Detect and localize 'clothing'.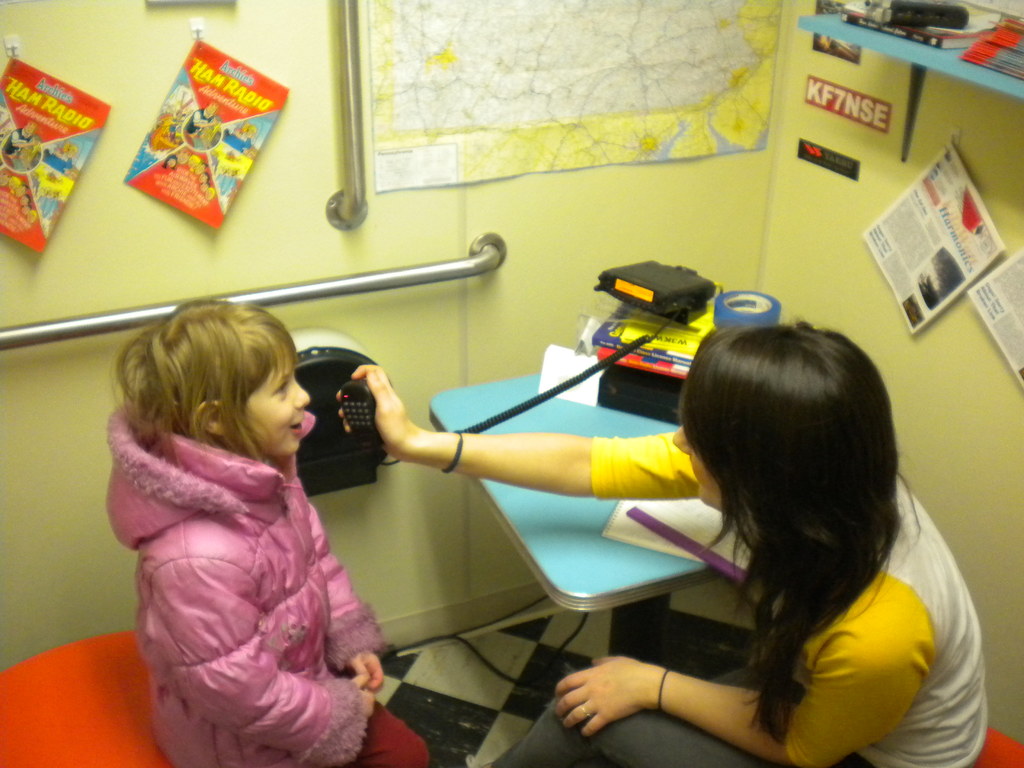
Localized at {"left": 593, "top": 429, "right": 984, "bottom": 767}.
